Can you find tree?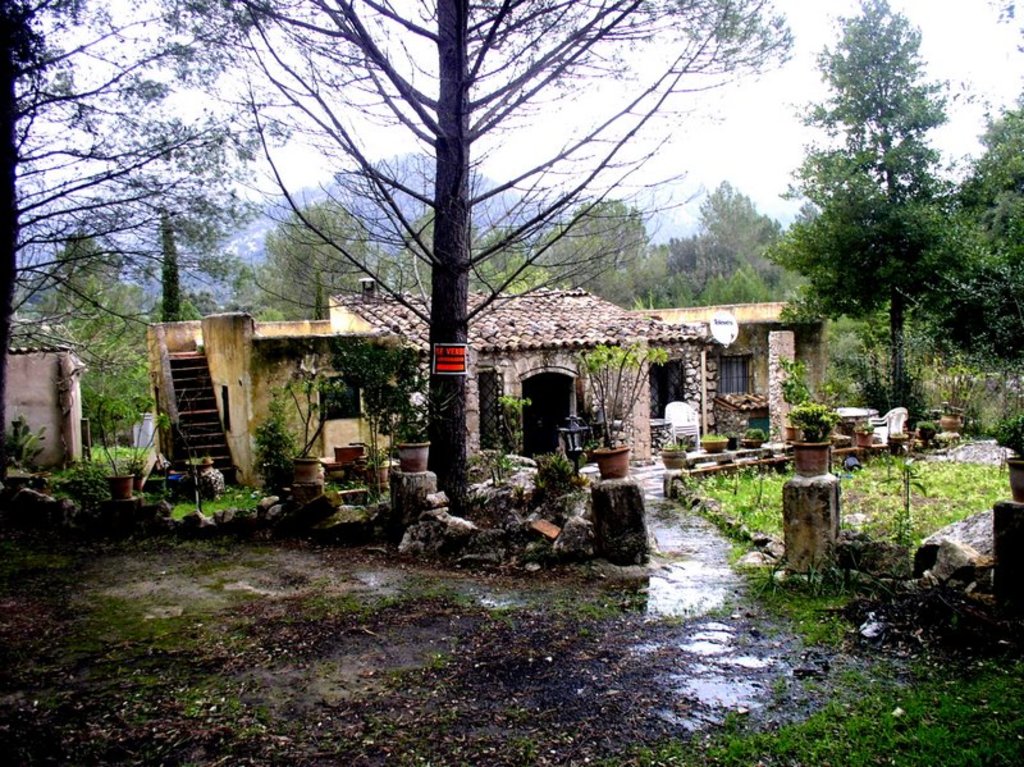
Yes, bounding box: <region>0, 0, 315, 484</region>.
